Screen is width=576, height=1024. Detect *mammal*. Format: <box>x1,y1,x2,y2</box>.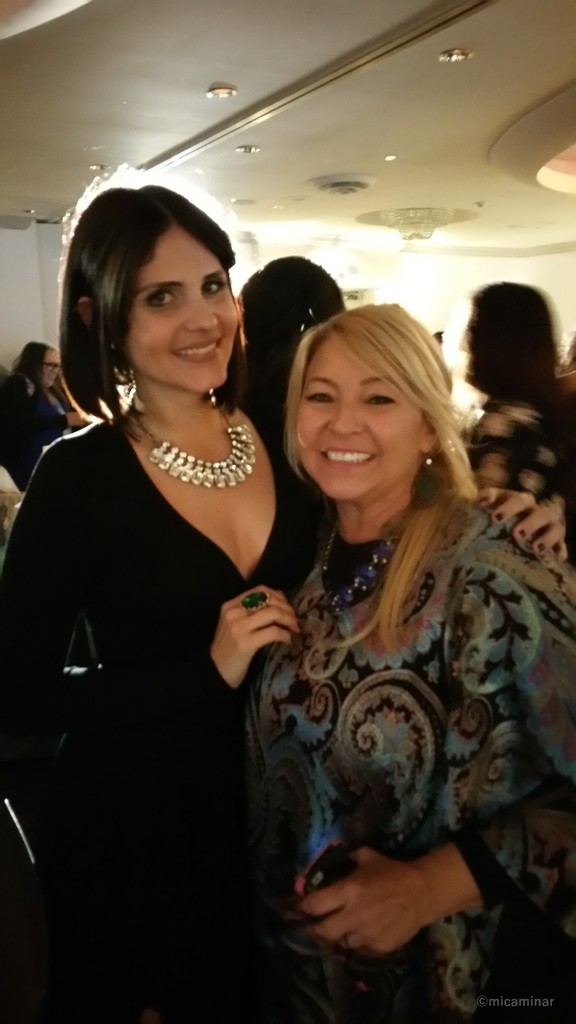
<box>250,301,575,1023</box>.
